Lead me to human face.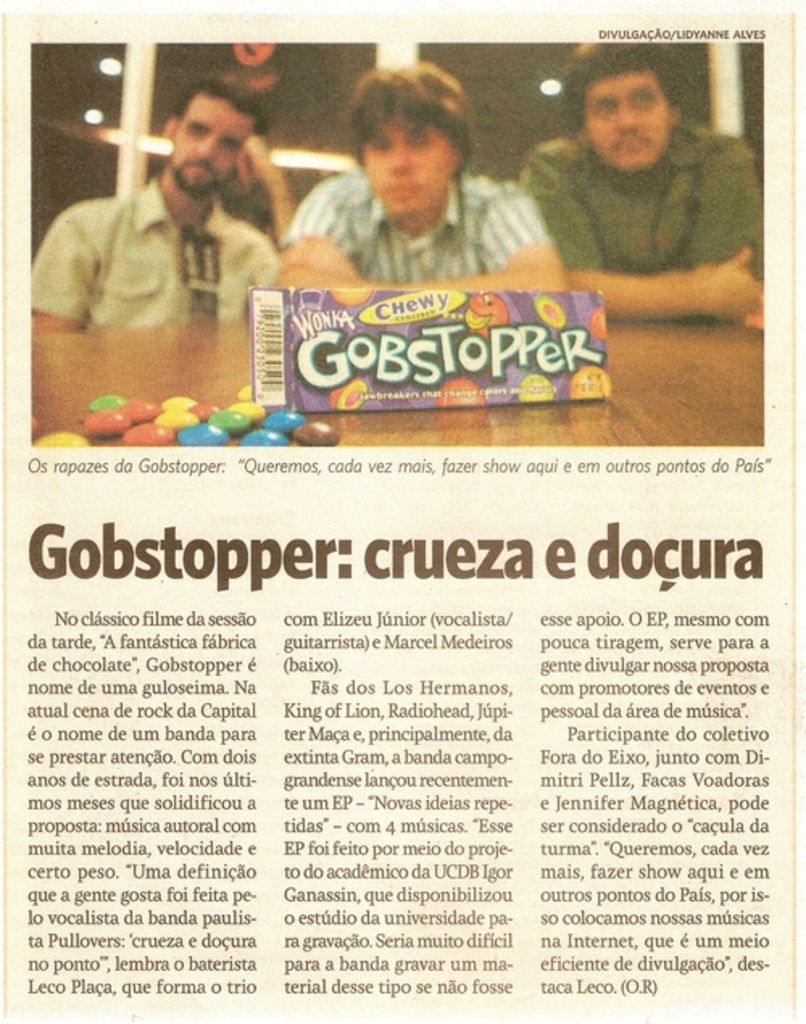
Lead to x1=172 y1=102 x2=234 y2=190.
